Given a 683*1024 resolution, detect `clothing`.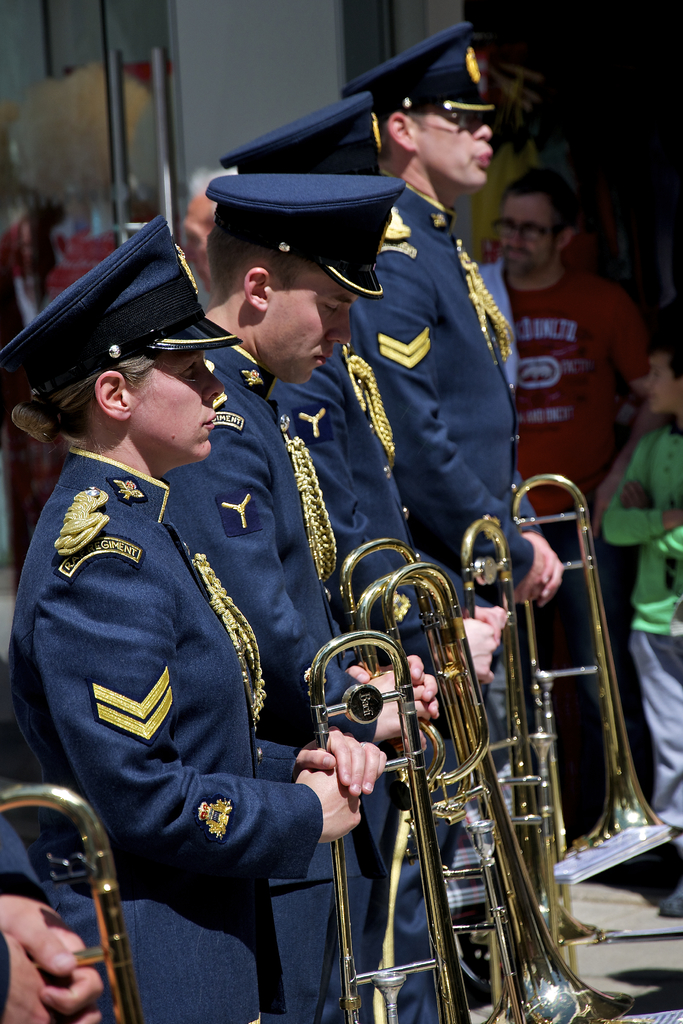
{"left": 0, "top": 807, "right": 53, "bottom": 1023}.
